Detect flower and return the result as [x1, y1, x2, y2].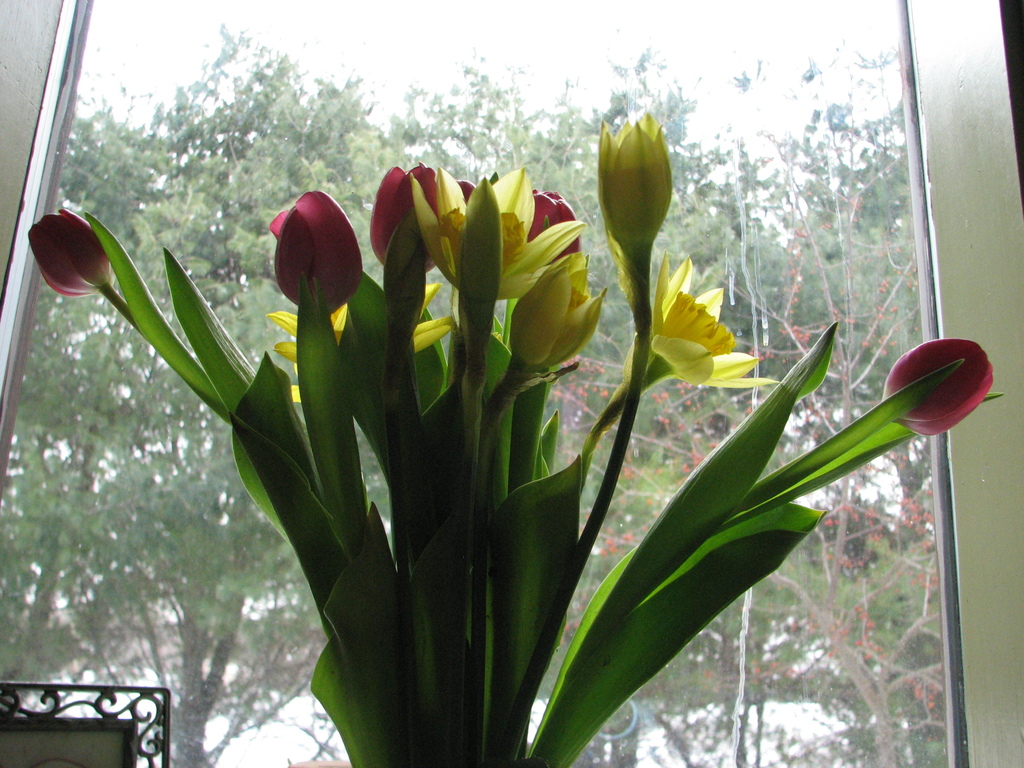
[29, 206, 115, 296].
